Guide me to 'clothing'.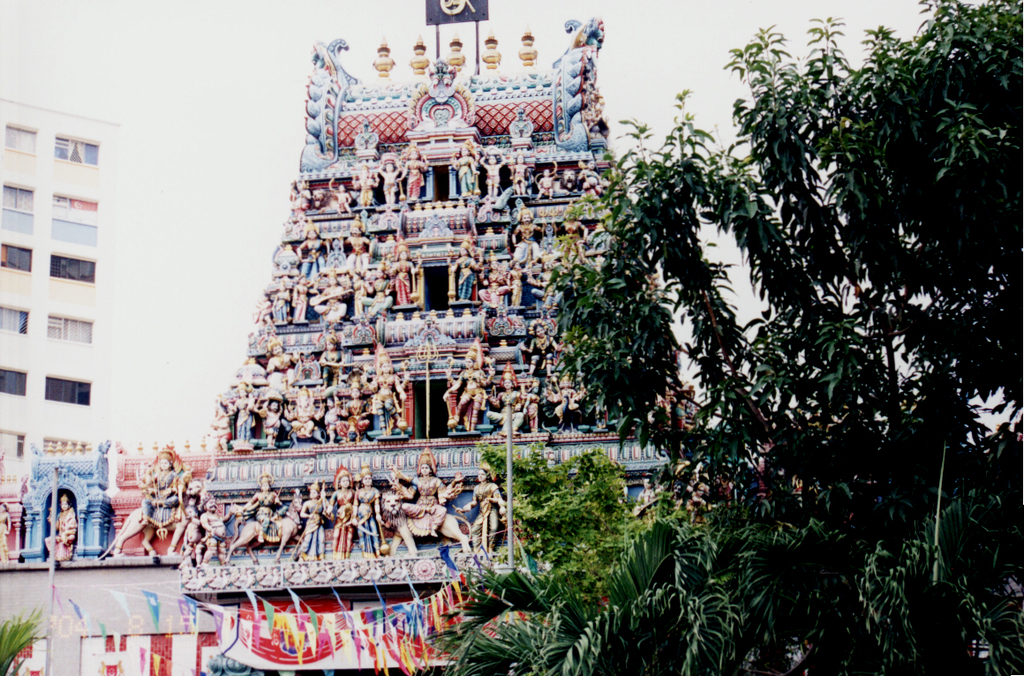
Guidance: (145, 446, 185, 534).
